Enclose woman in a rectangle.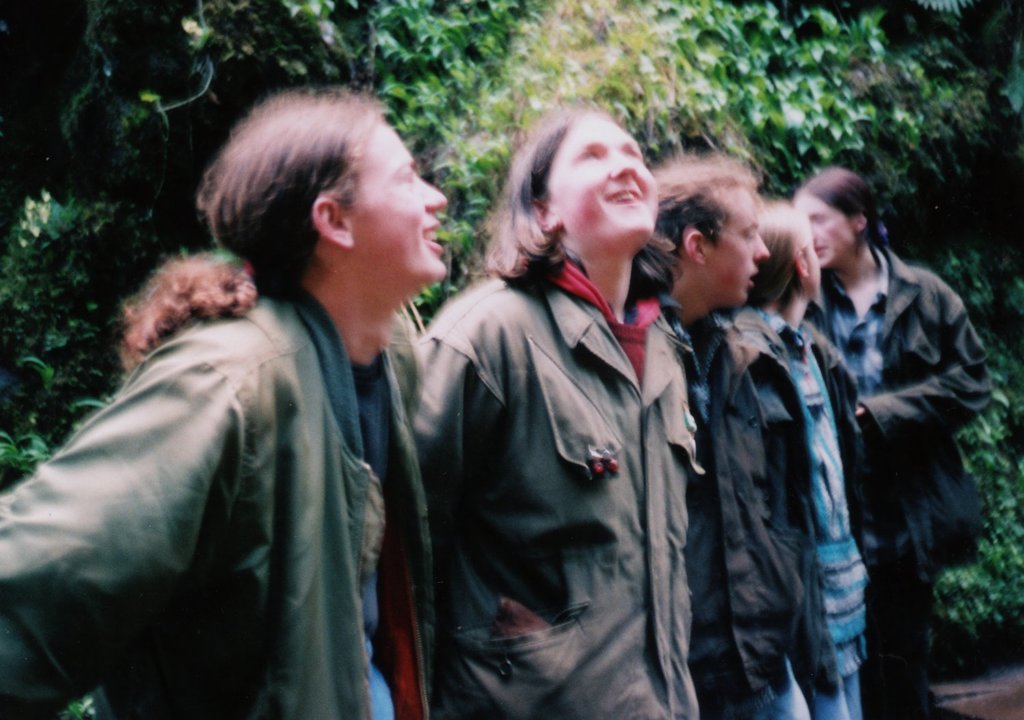
[412, 100, 718, 707].
